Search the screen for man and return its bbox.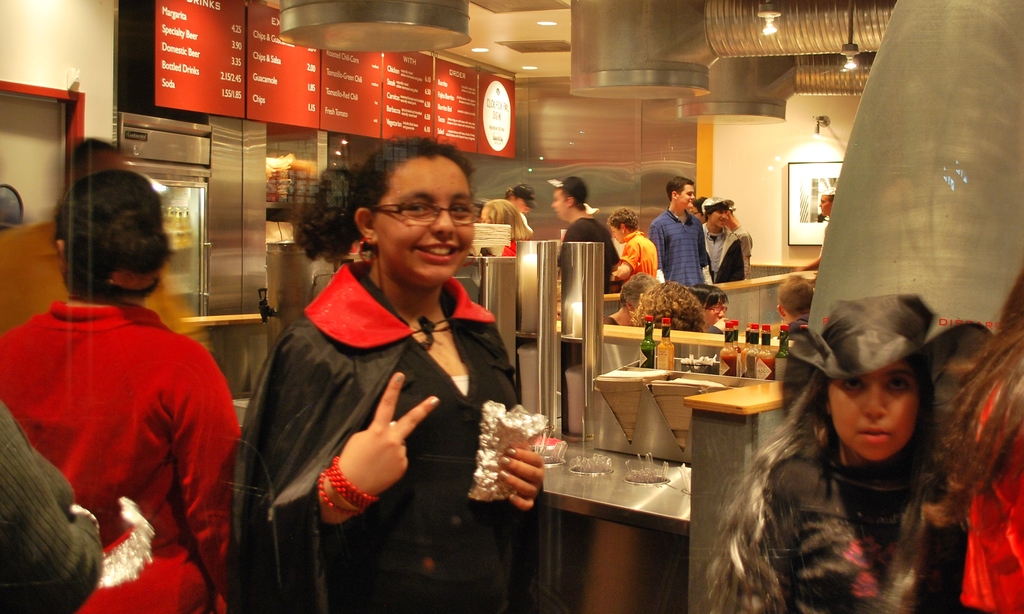
Found: [690,195,708,228].
